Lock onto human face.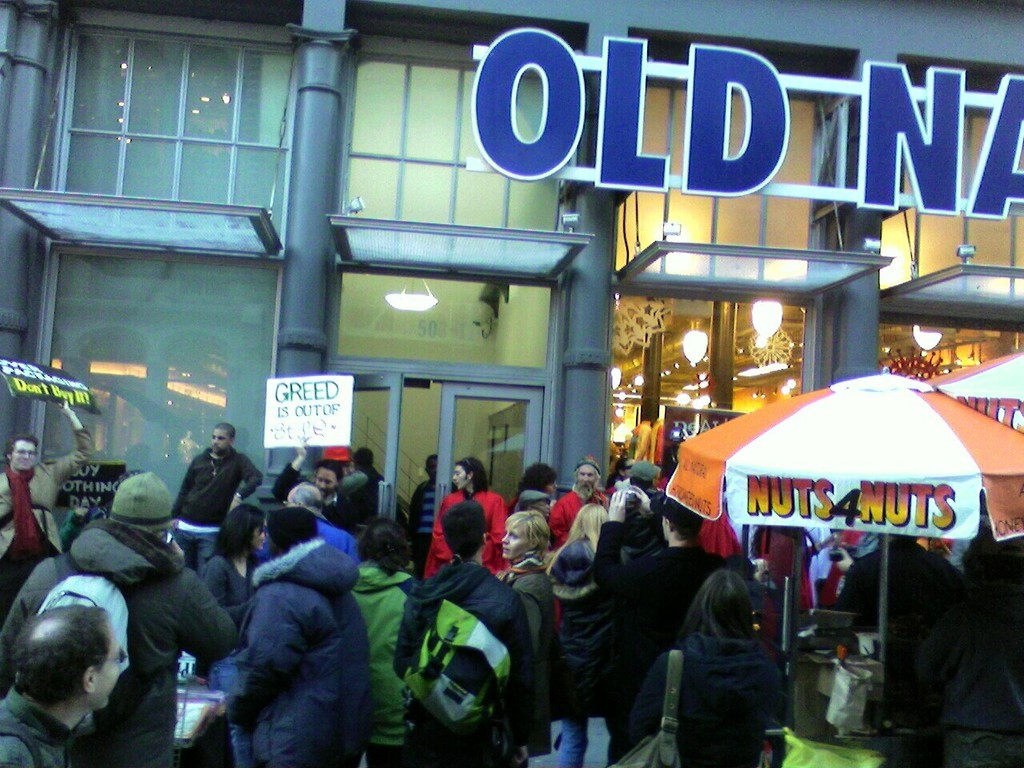
Locked: bbox(210, 426, 227, 452).
